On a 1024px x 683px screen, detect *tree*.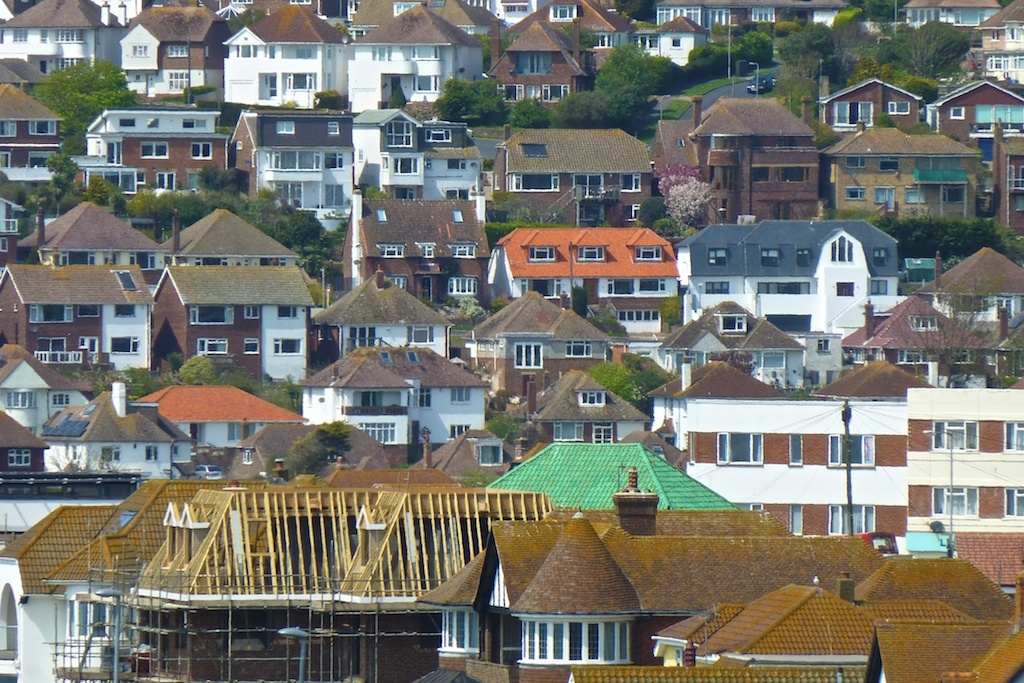
bbox=(507, 91, 547, 131).
